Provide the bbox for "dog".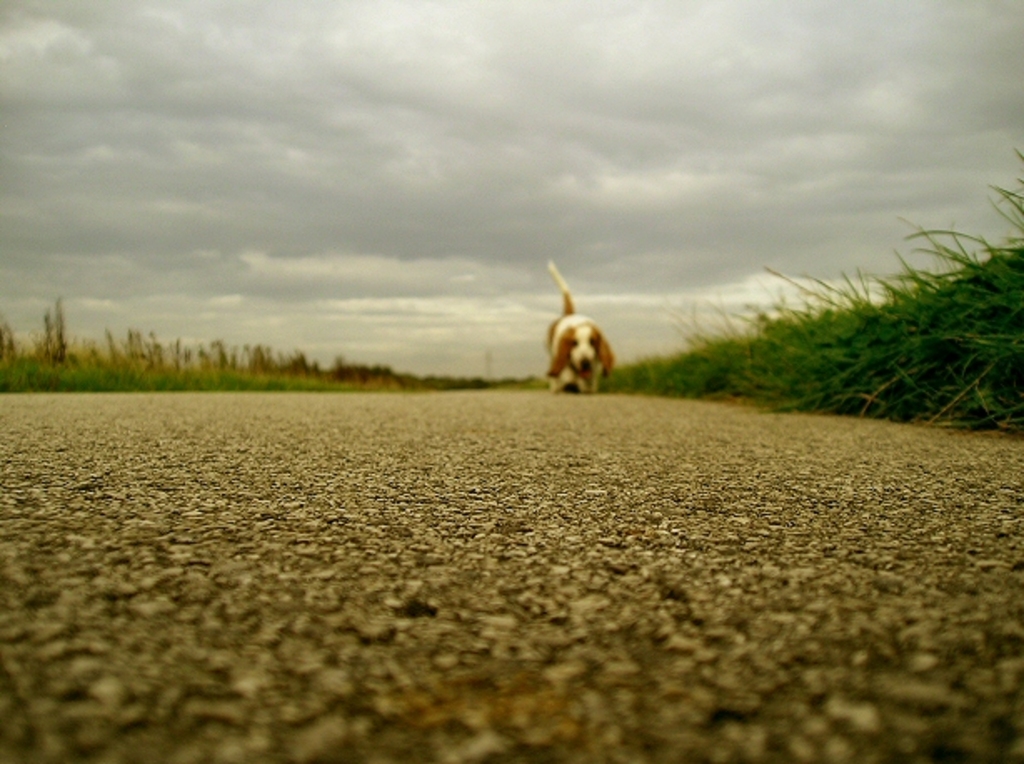
detection(542, 260, 614, 397).
